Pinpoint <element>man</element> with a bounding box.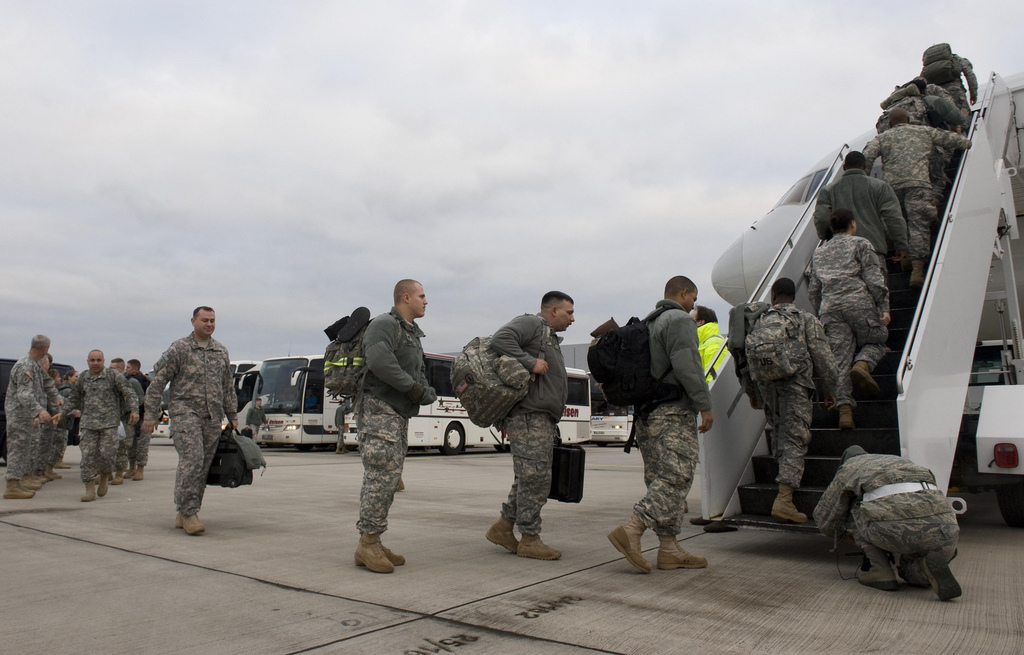
rect(605, 280, 711, 569).
